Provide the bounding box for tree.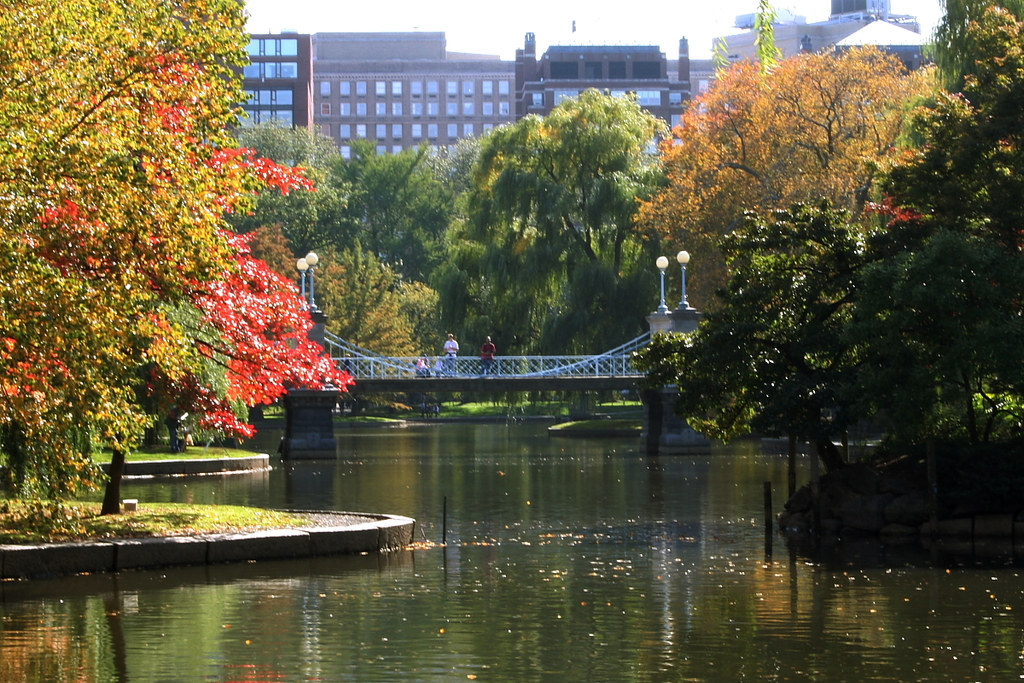
x1=246 y1=225 x2=301 y2=287.
